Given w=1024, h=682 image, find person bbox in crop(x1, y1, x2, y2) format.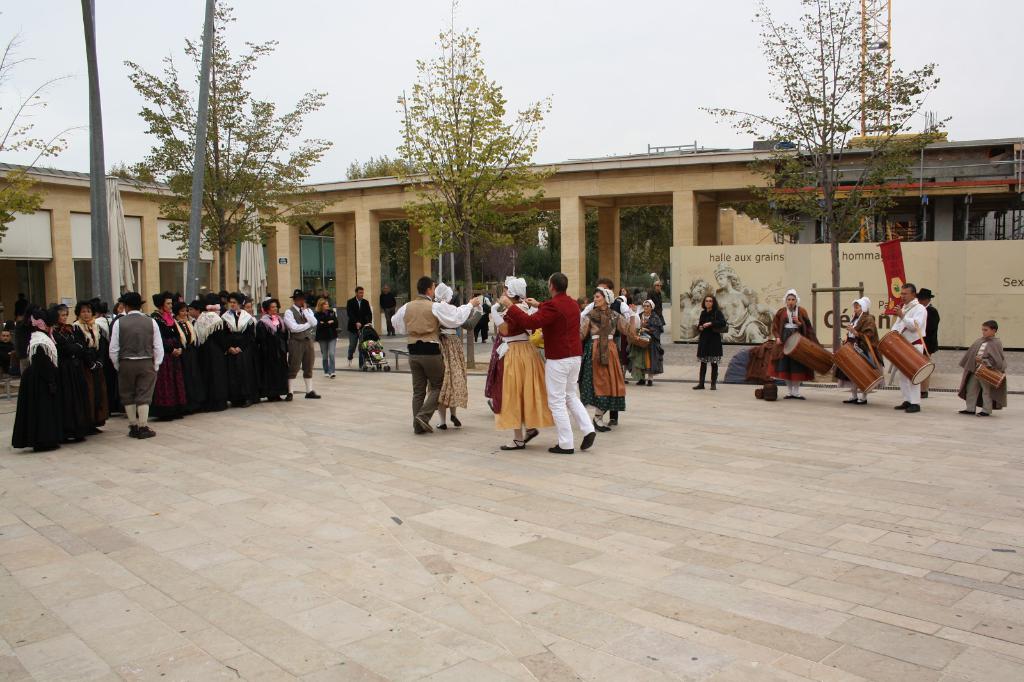
crop(768, 287, 817, 402).
